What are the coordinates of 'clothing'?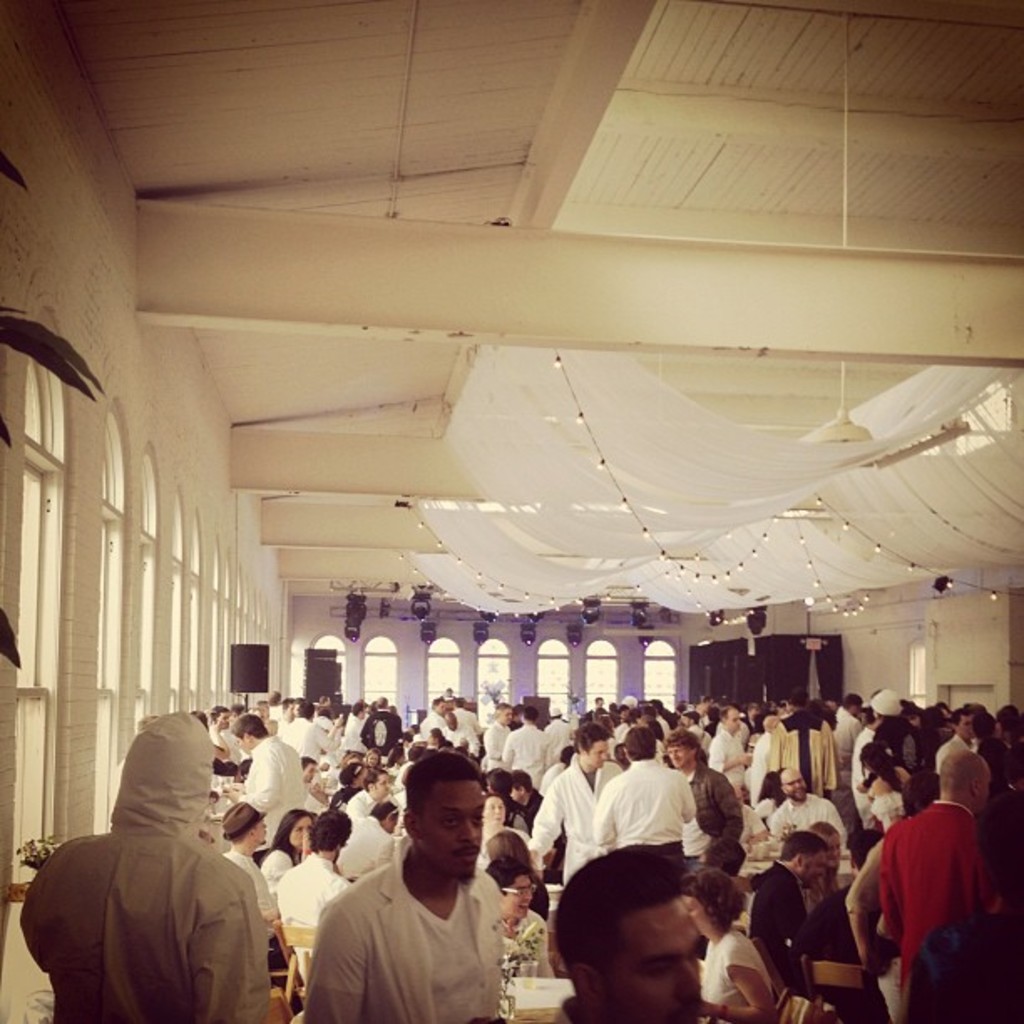
bbox(683, 763, 748, 883).
